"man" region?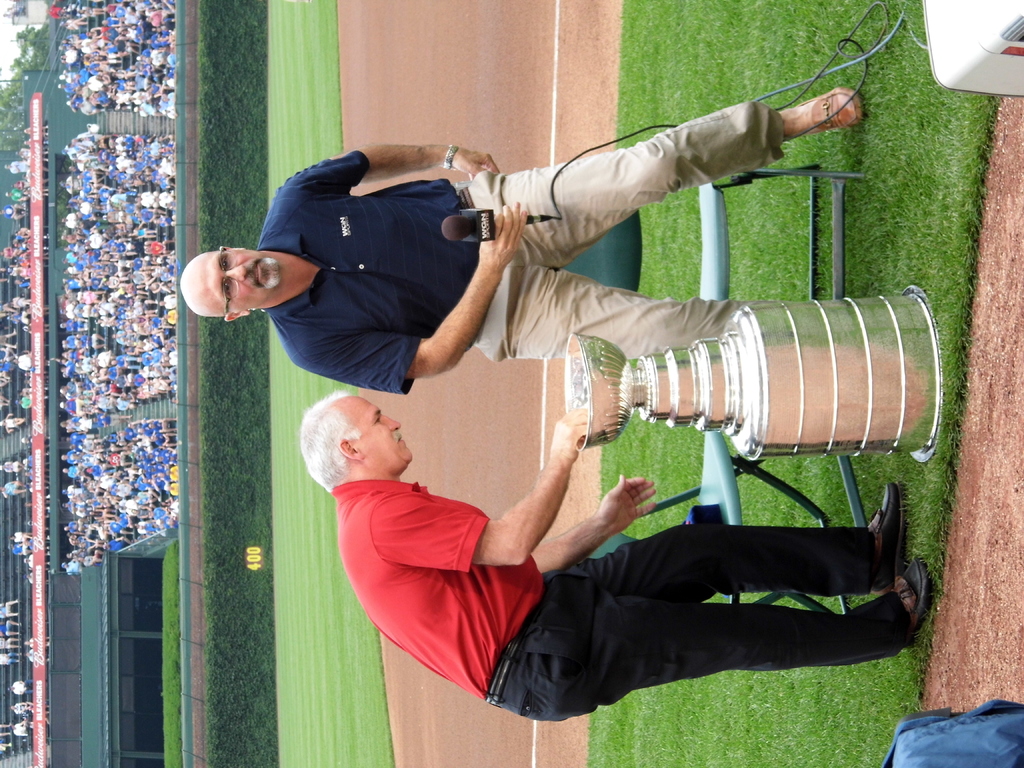
x1=0, y1=620, x2=22, y2=636
